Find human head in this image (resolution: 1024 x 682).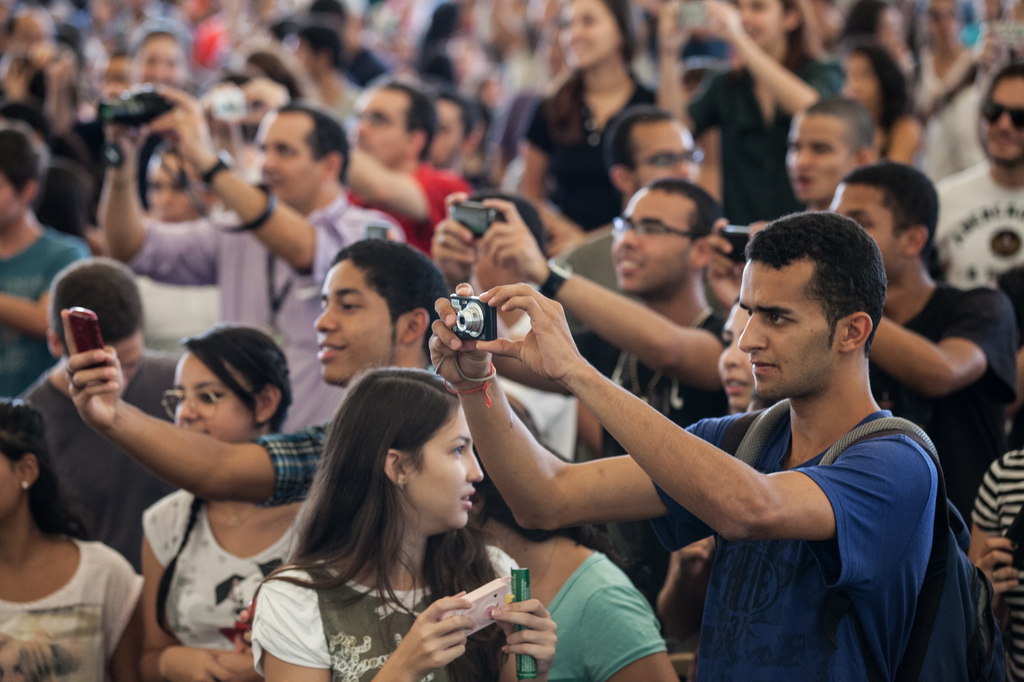
735,207,900,409.
